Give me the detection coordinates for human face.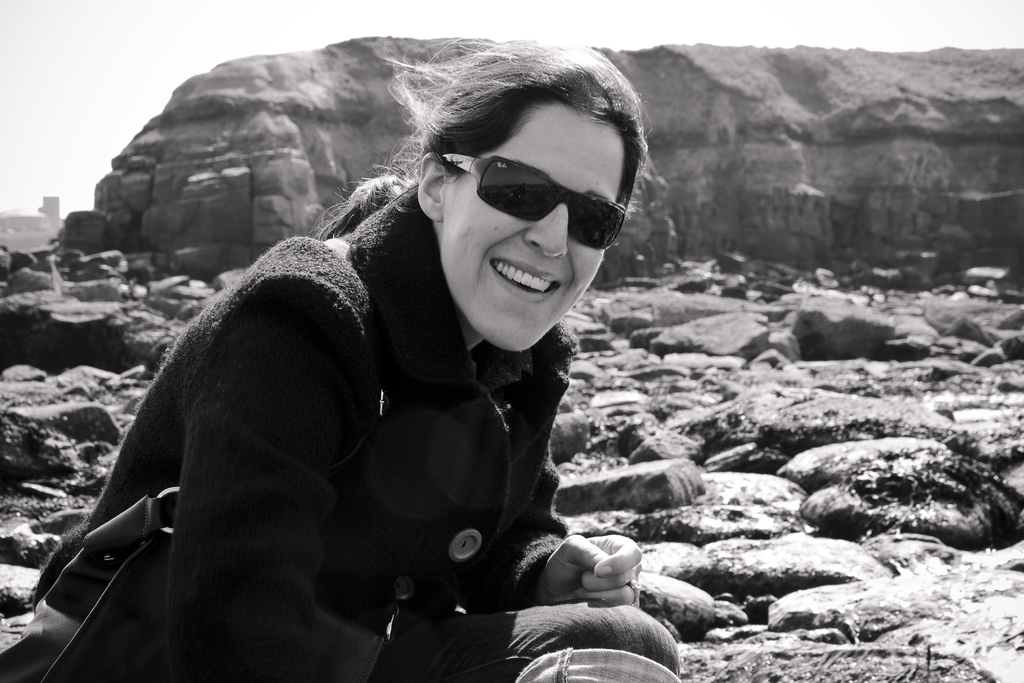
box(445, 105, 625, 350).
